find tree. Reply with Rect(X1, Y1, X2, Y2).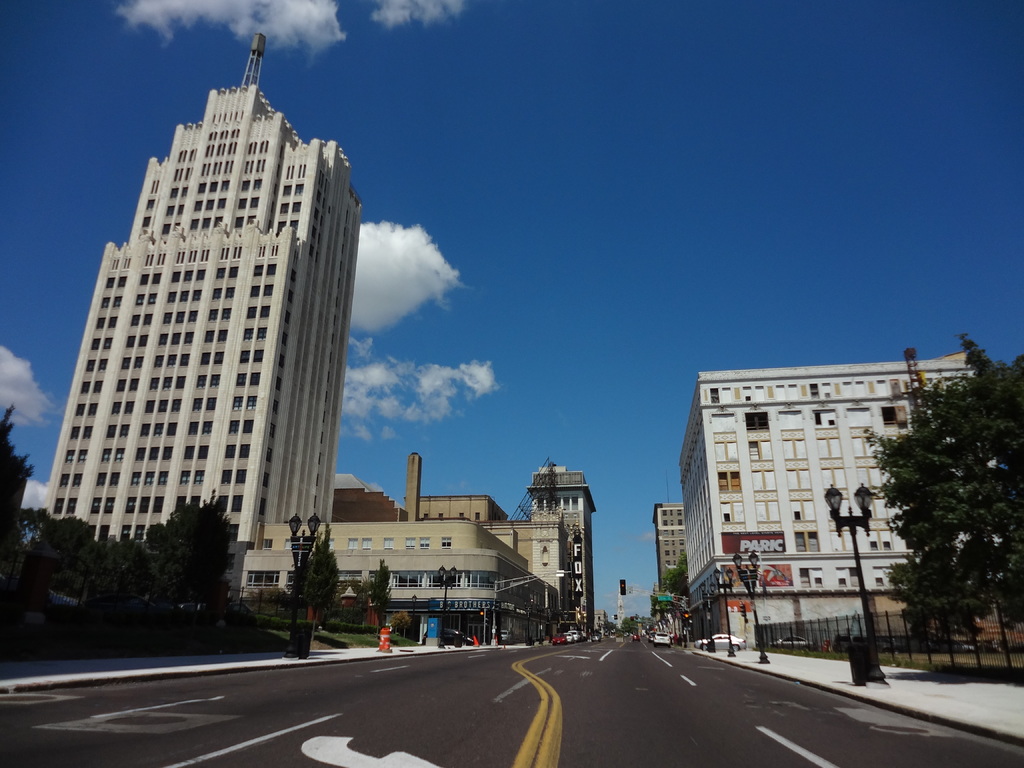
Rect(370, 554, 387, 630).
